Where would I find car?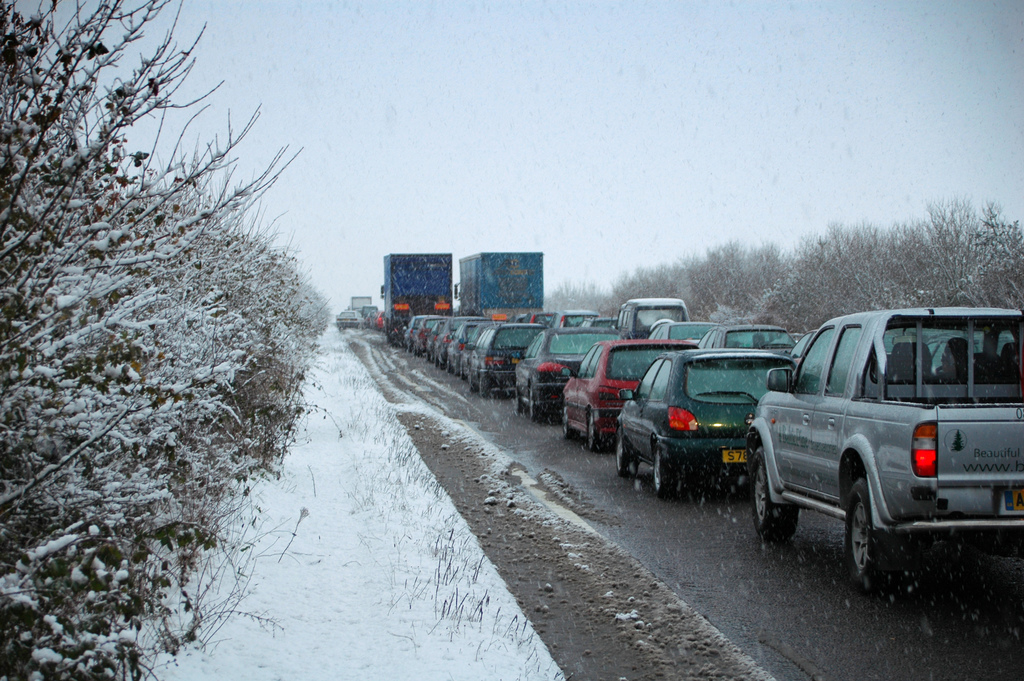
At <bbox>705, 326, 792, 355</bbox>.
